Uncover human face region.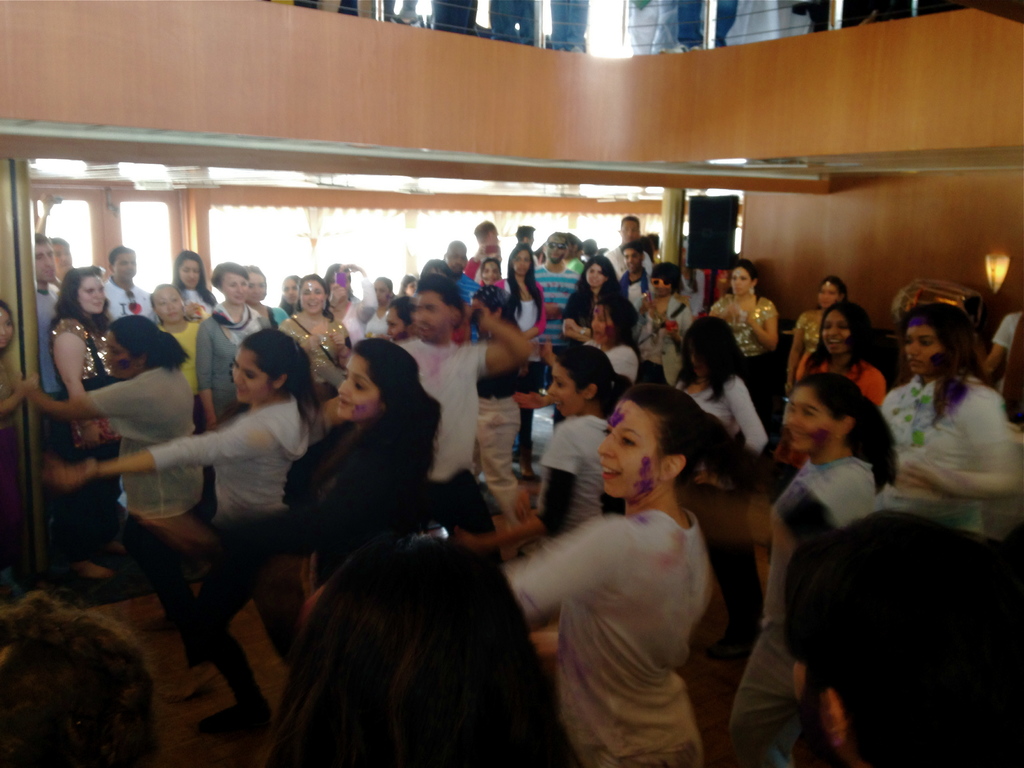
Uncovered: (386,305,406,342).
